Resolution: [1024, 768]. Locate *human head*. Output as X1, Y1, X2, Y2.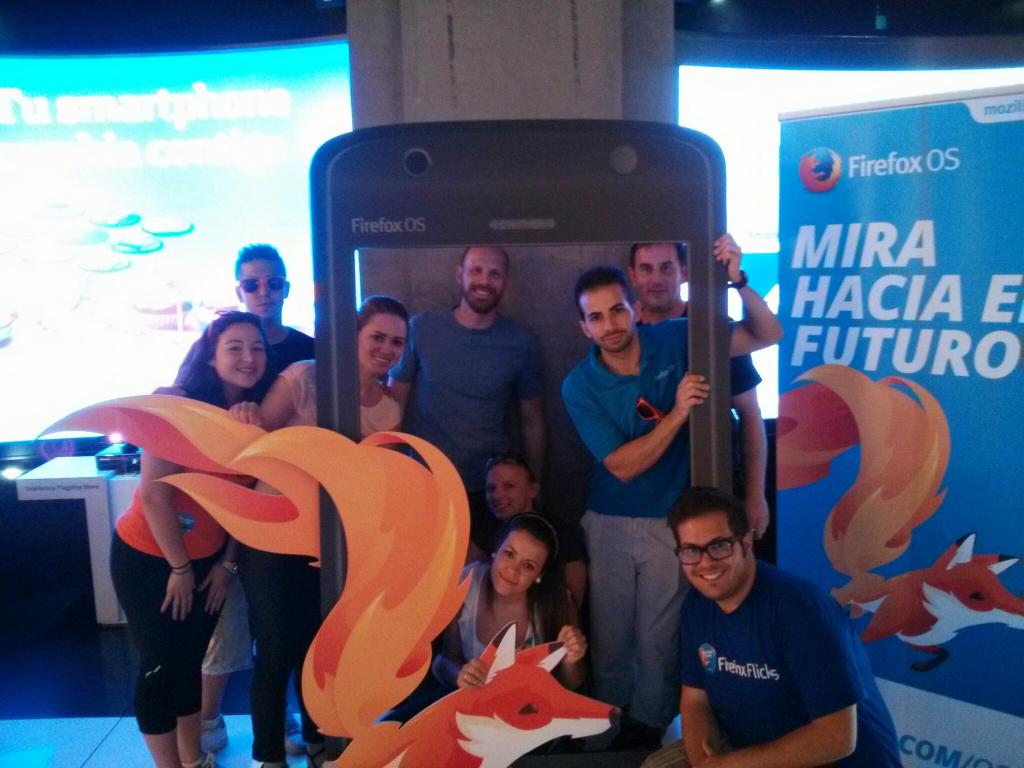
484, 514, 565, 600.
